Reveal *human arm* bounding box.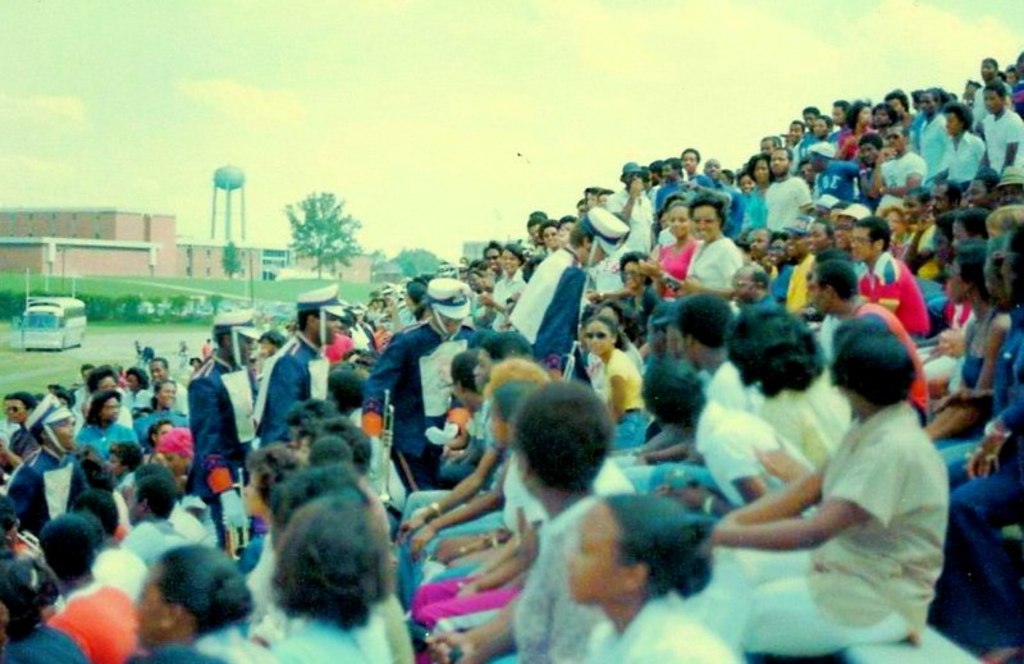
Revealed: left=449, top=526, right=538, bottom=596.
